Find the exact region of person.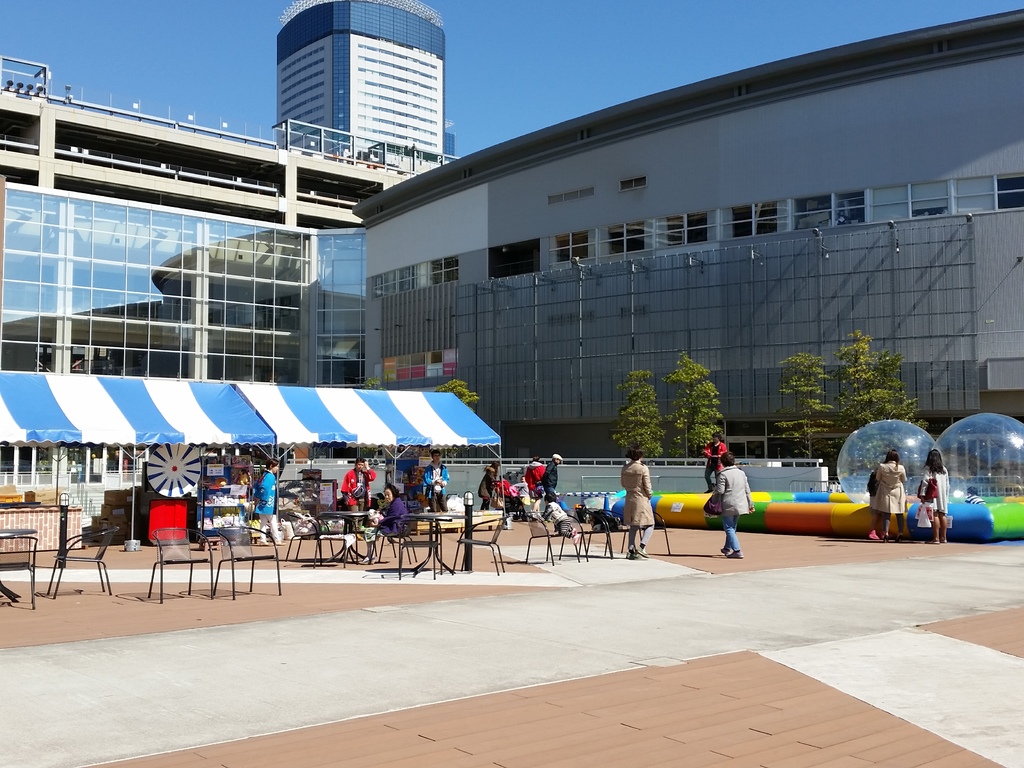
Exact region: region(252, 465, 285, 548).
